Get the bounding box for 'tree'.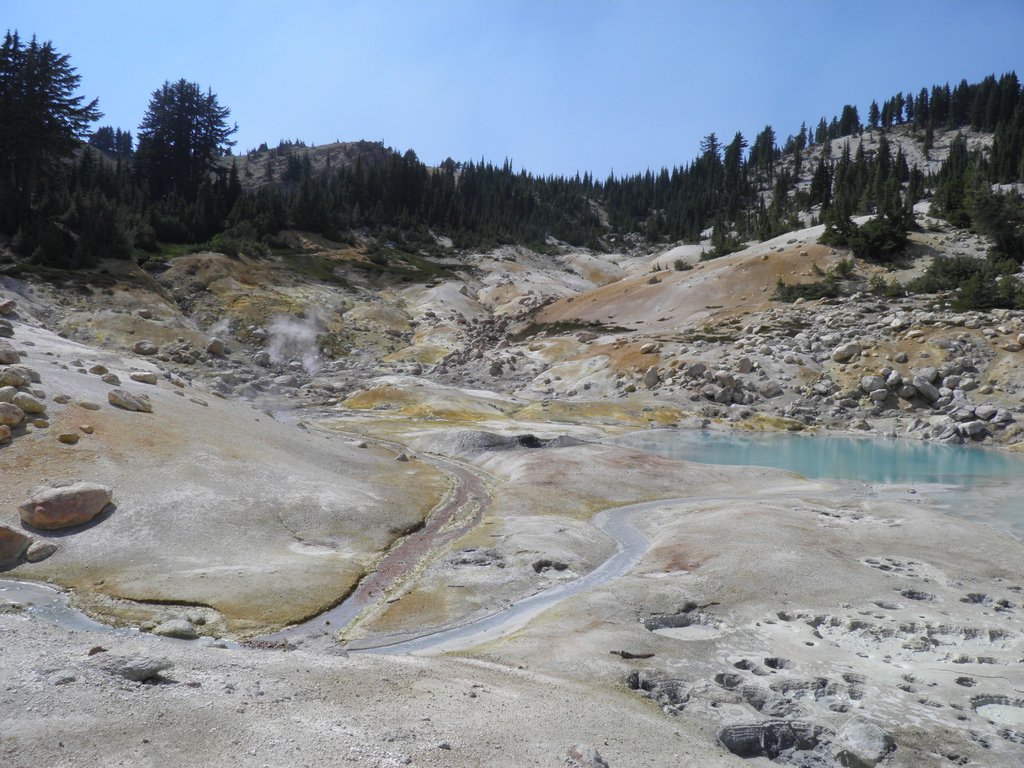
992,111,1023,182.
